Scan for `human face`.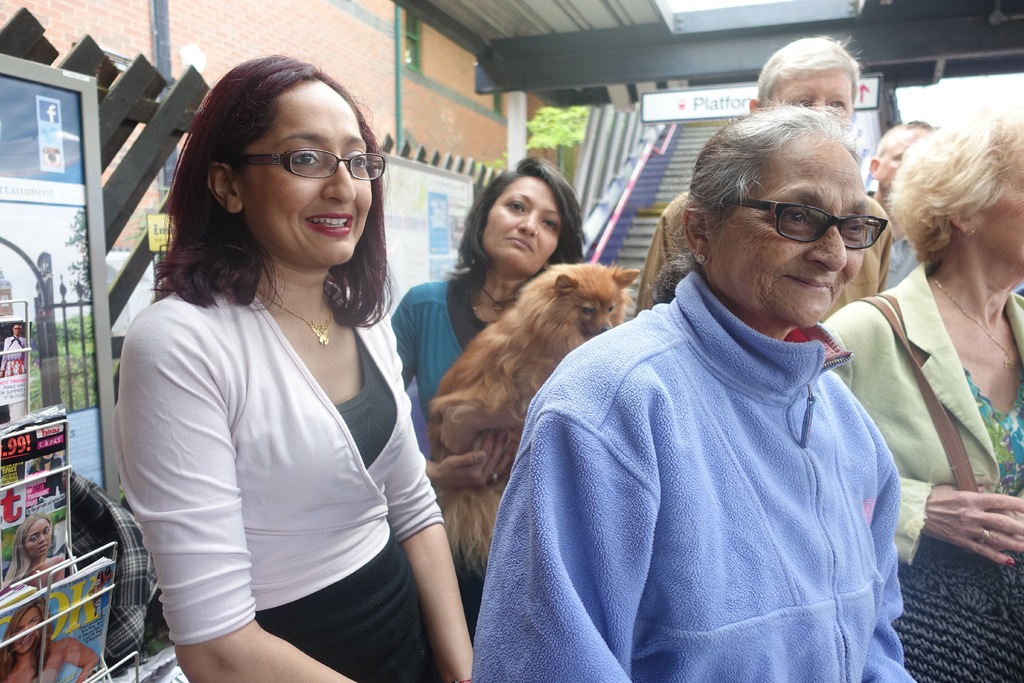
Scan result: left=882, top=130, right=925, bottom=195.
